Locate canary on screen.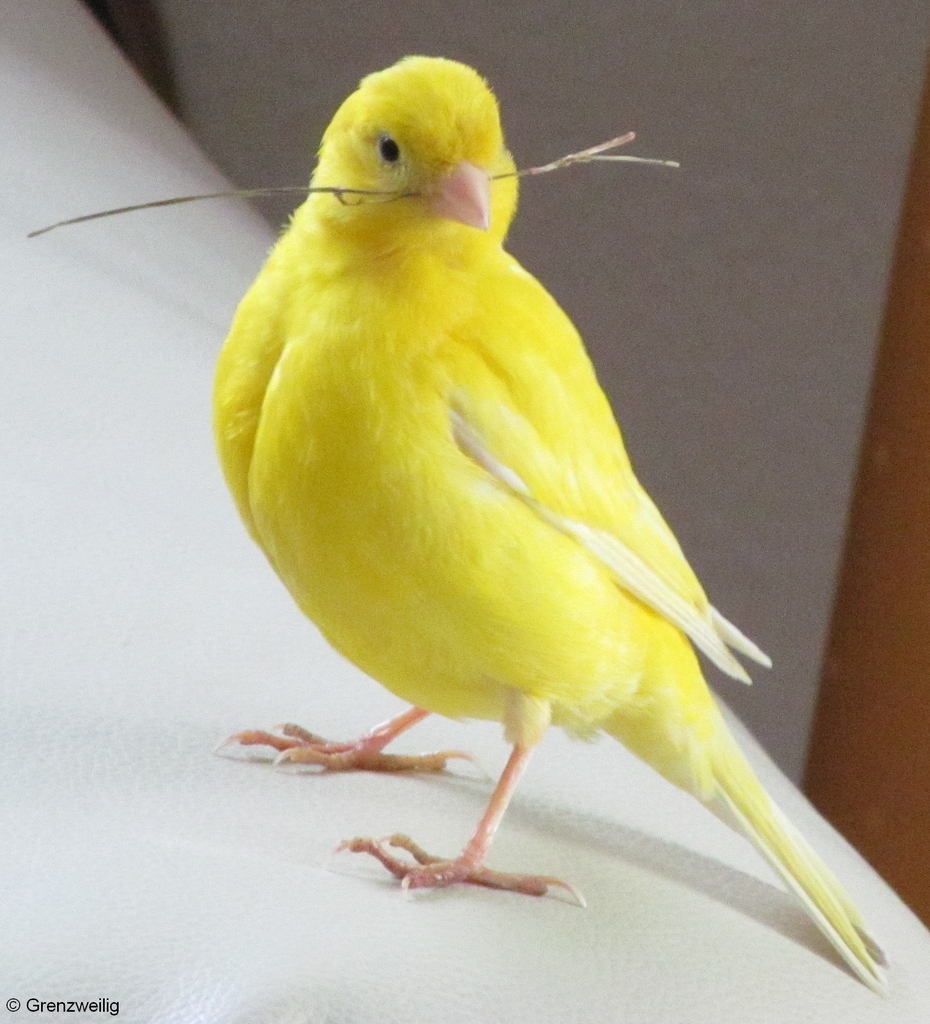
On screen at Rect(205, 52, 889, 1002).
